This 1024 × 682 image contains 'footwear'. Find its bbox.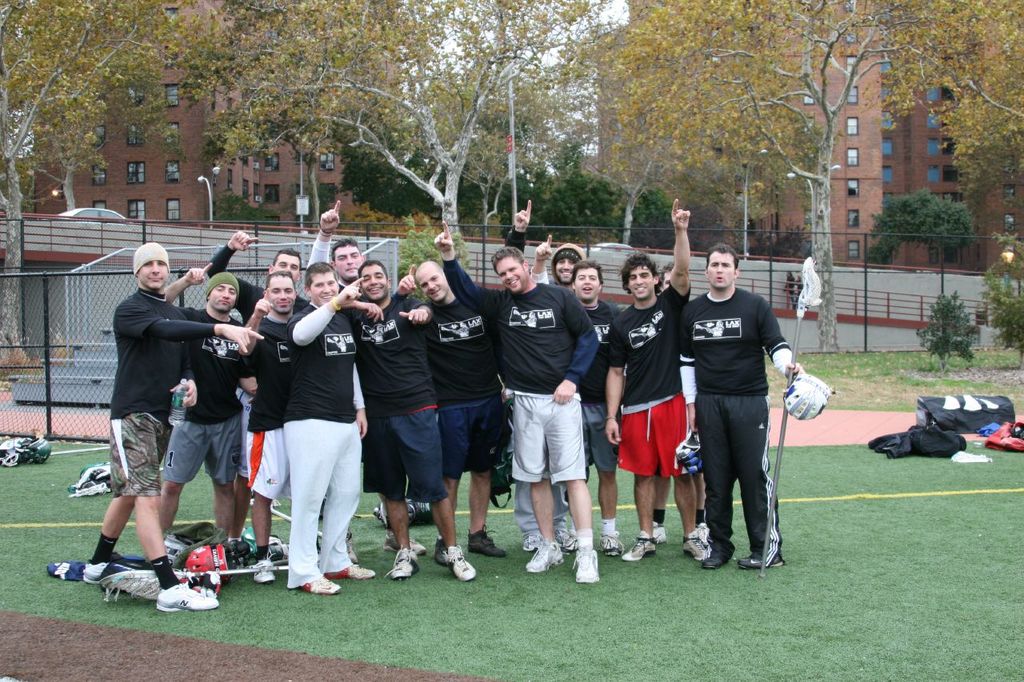
Rect(739, 548, 785, 568).
